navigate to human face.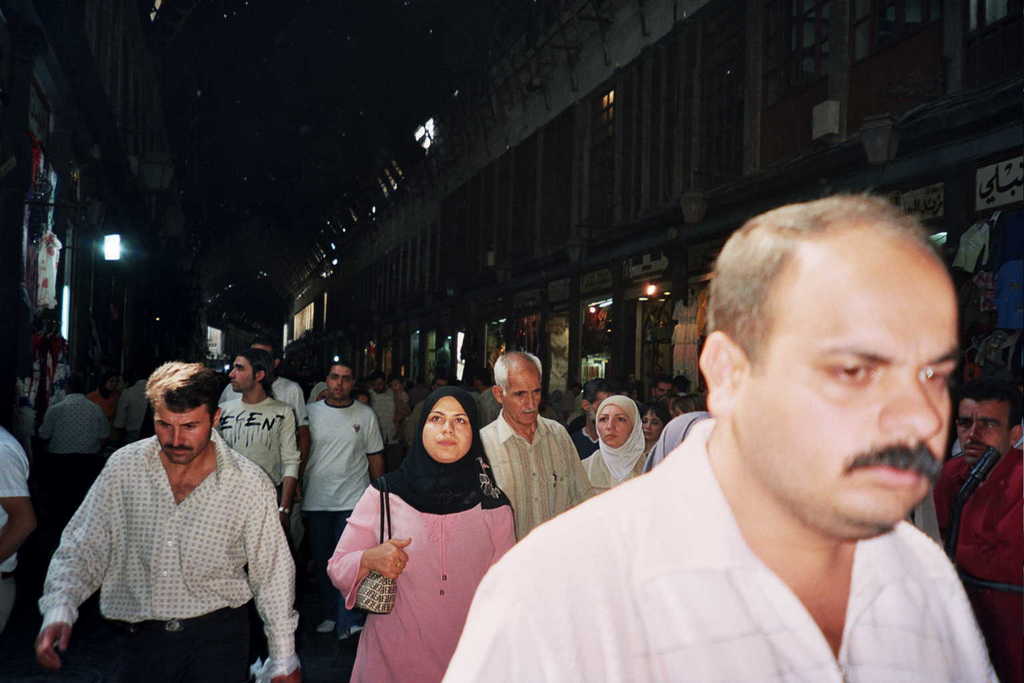
Navigation target: x1=105, y1=376, x2=113, y2=392.
